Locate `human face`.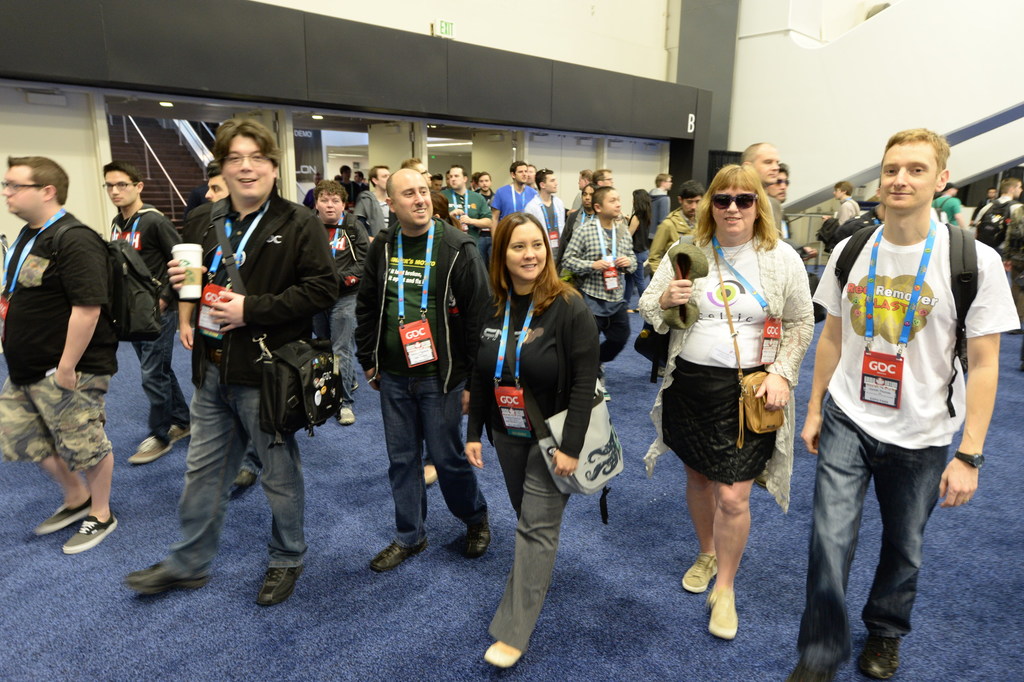
Bounding box: x1=714, y1=188, x2=755, y2=233.
